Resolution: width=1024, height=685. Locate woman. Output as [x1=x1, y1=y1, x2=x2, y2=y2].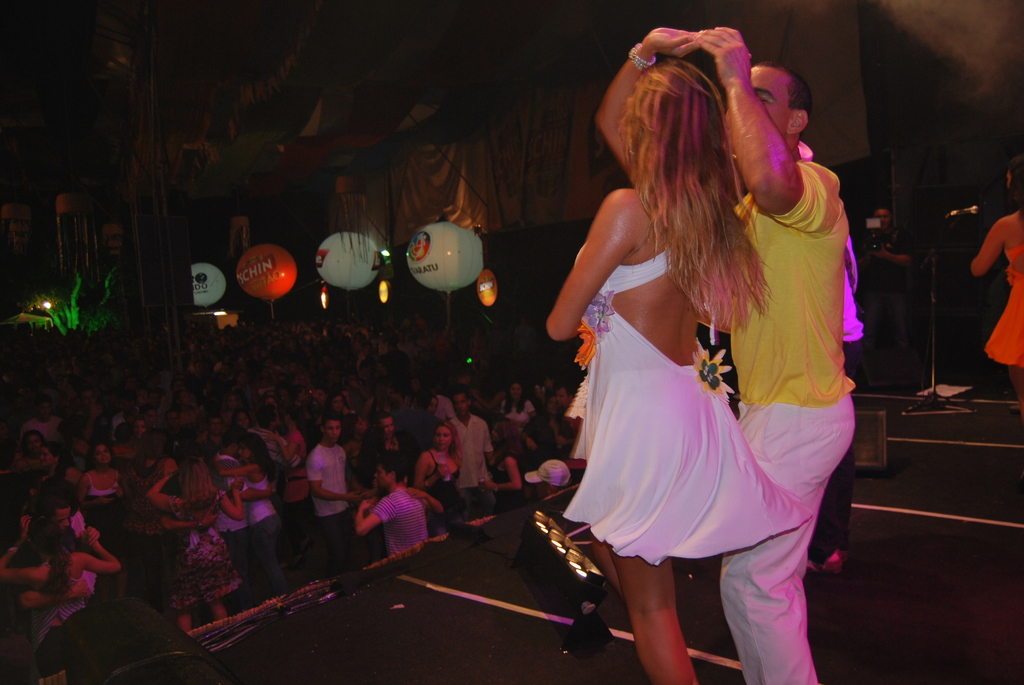
[x1=233, y1=407, x2=253, y2=436].
